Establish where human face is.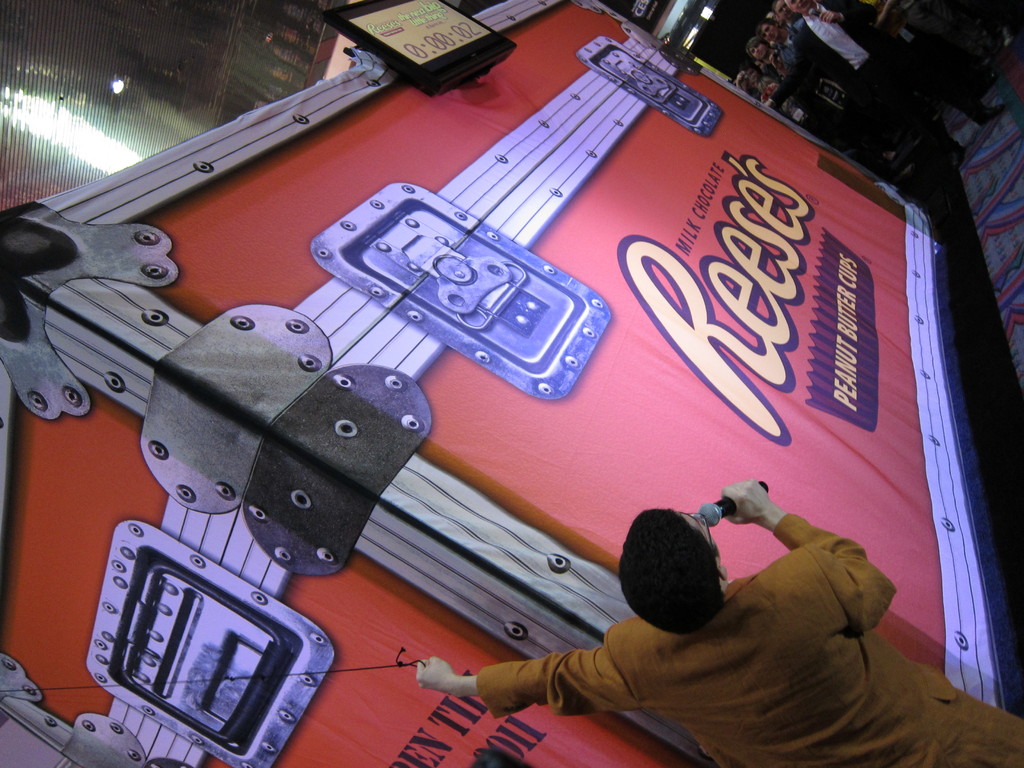
Established at locate(763, 24, 779, 38).
